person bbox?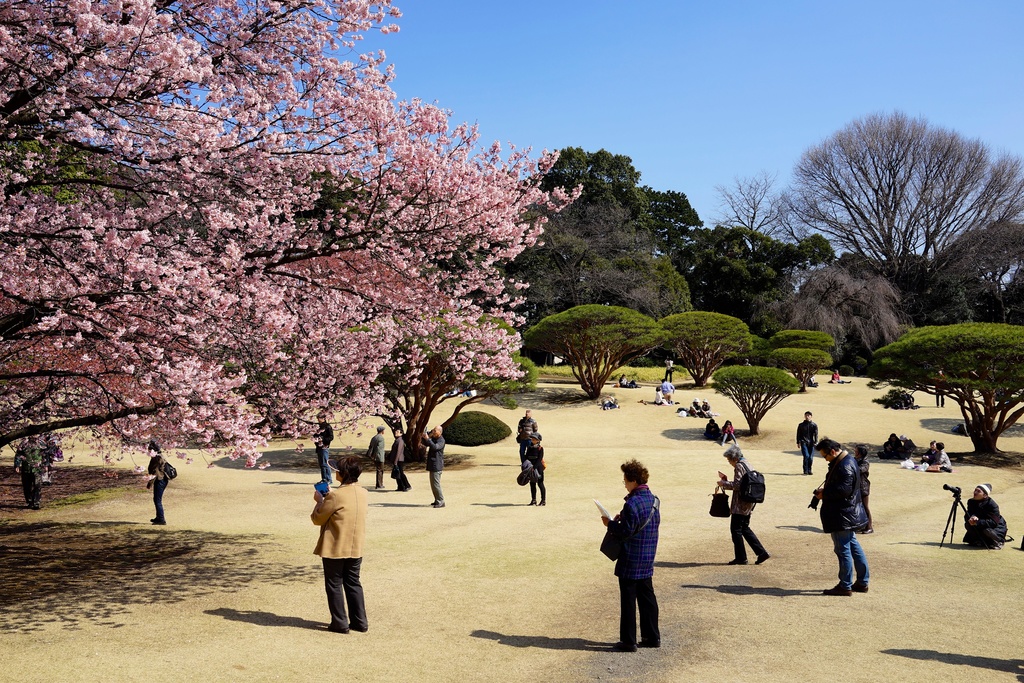
detection(598, 458, 658, 652)
